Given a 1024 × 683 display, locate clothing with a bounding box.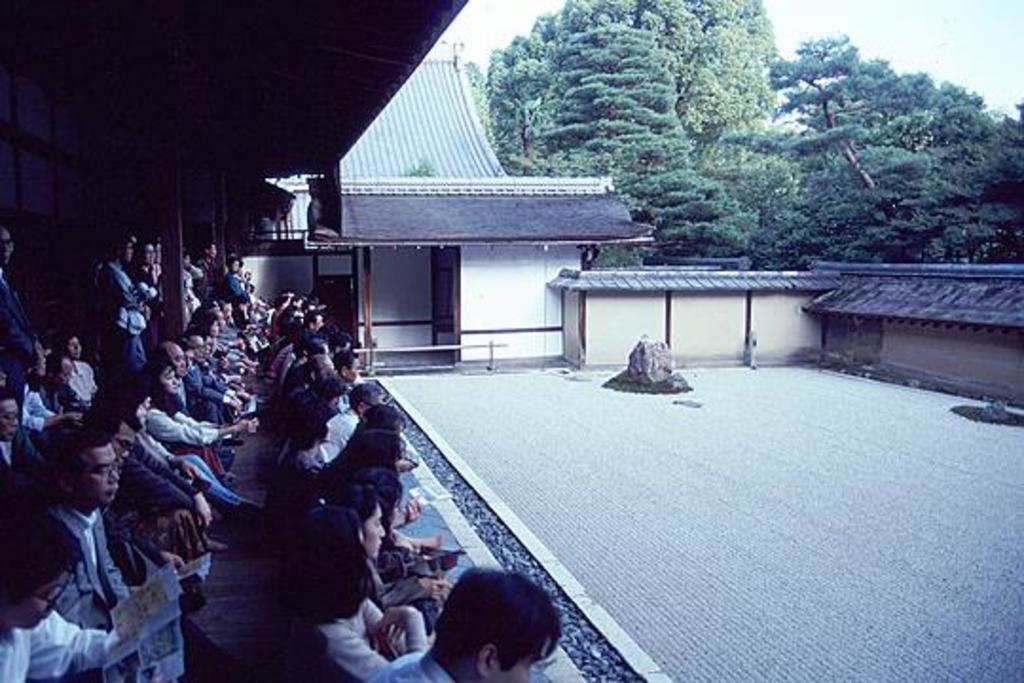
Located: box=[224, 427, 330, 647].
